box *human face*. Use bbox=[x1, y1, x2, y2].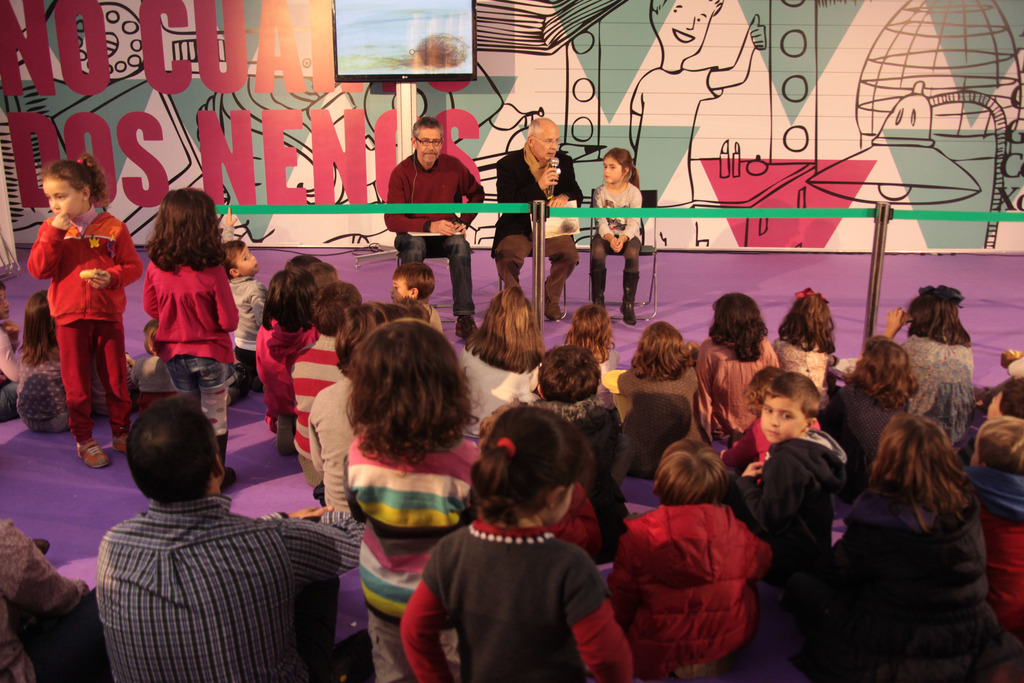
bbox=[391, 281, 408, 302].
